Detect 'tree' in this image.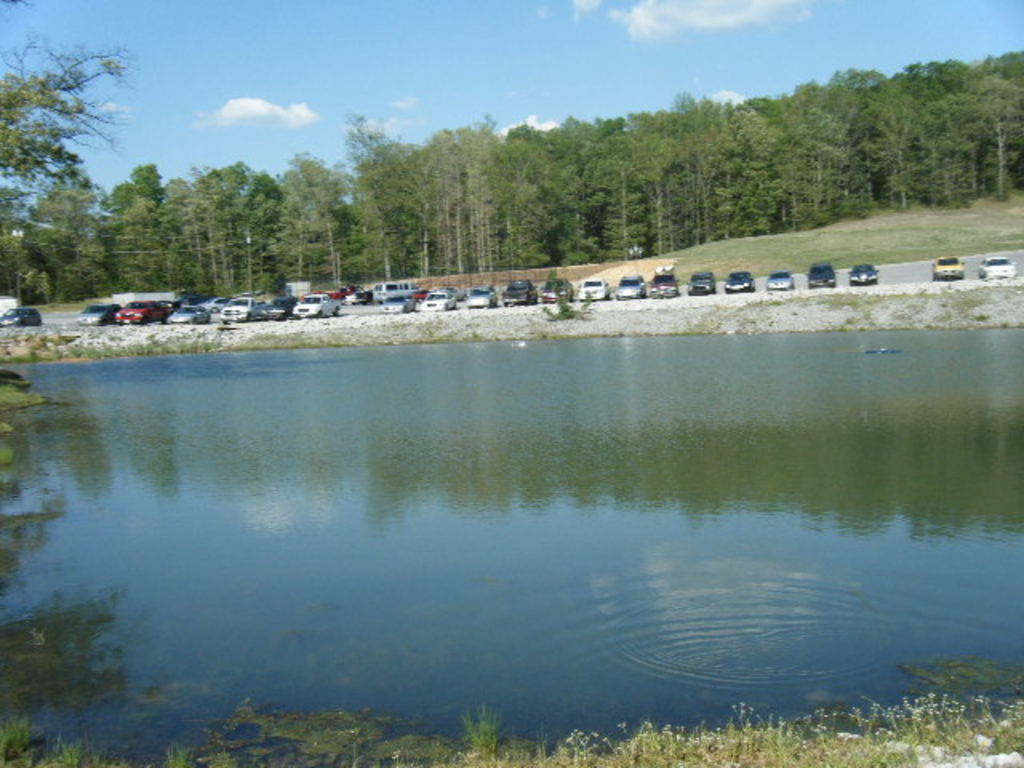
Detection: {"left": 0, "top": 30, "right": 128, "bottom": 165}.
